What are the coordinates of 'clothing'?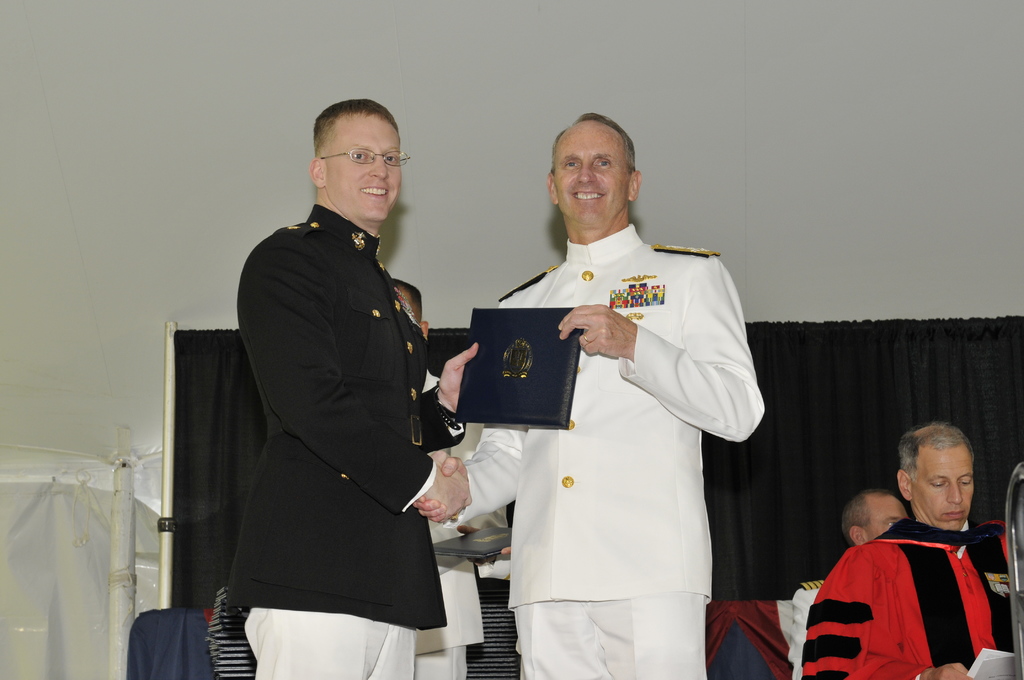
bbox=(408, 364, 492, 679).
